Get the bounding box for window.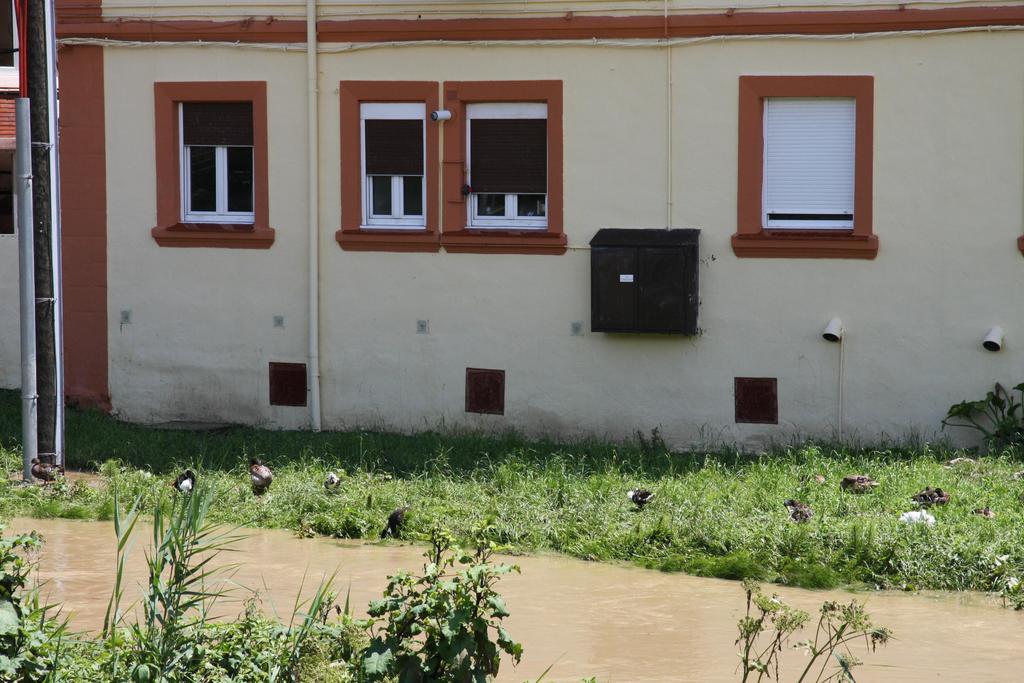
<bbox>156, 65, 264, 238</bbox>.
